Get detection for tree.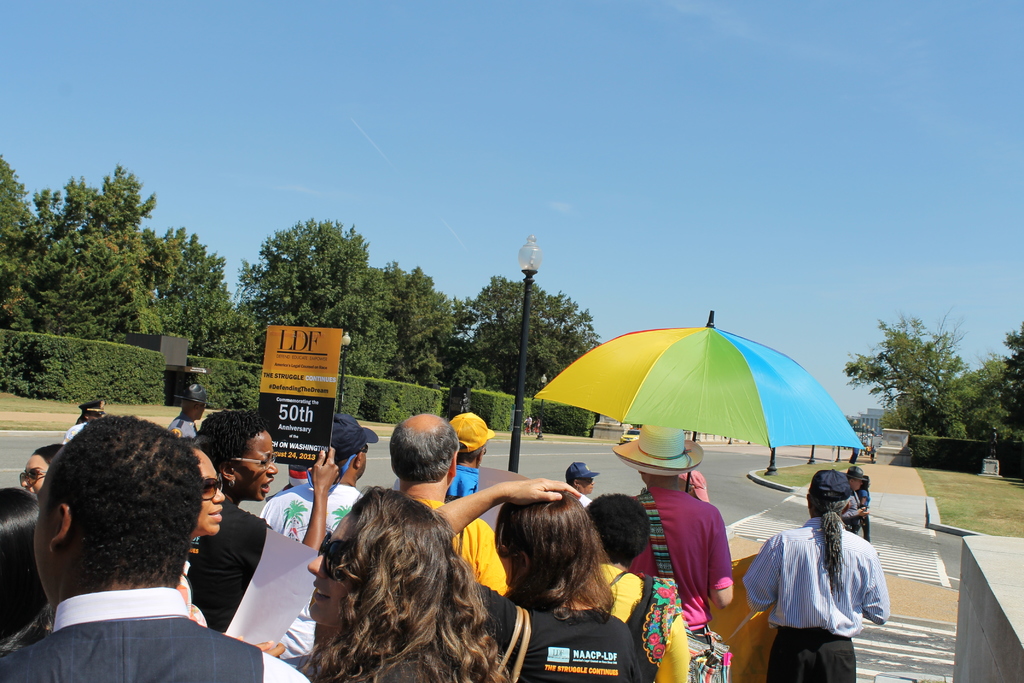
Detection: (x1=874, y1=300, x2=993, y2=472).
